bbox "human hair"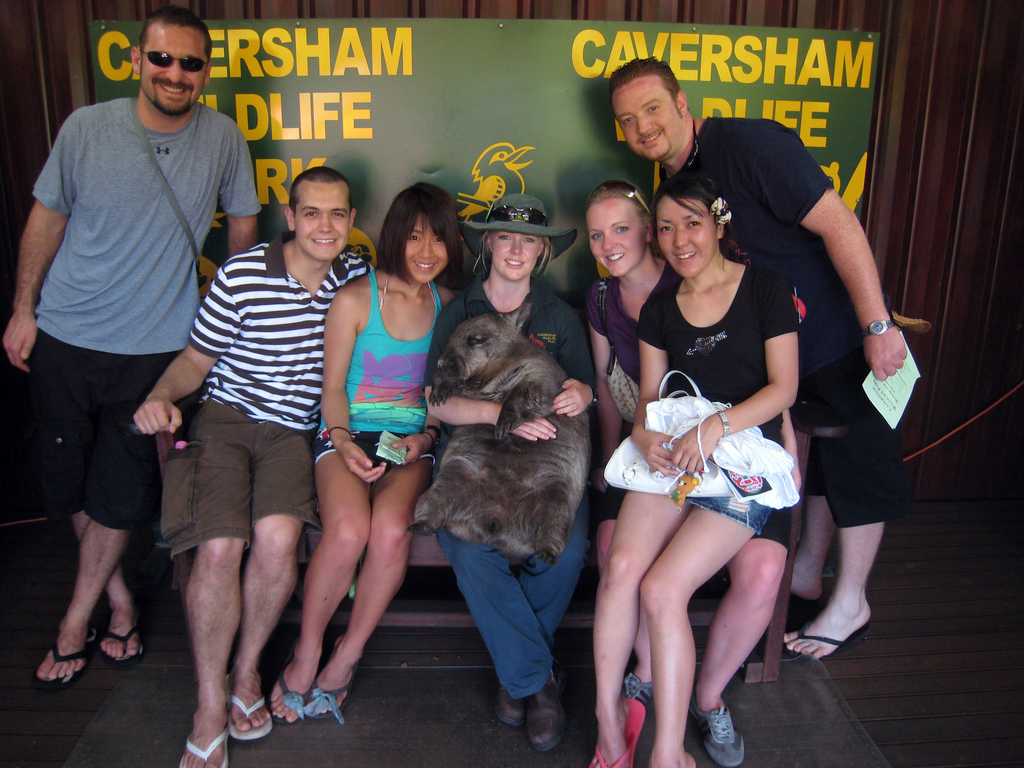
<box>474,228,557,281</box>
